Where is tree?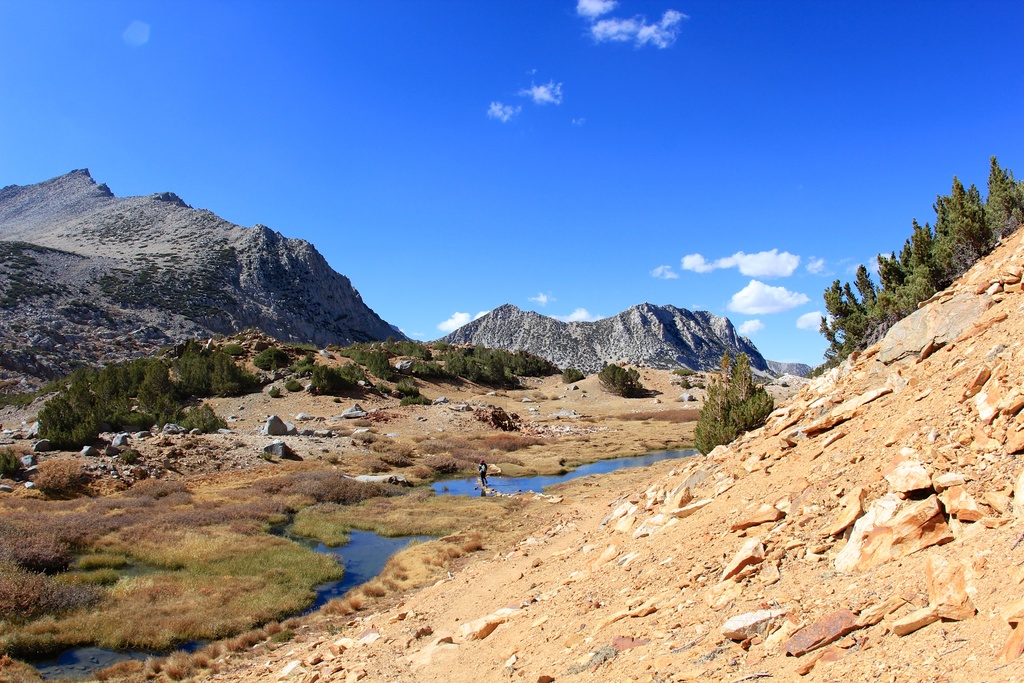
(253,345,296,374).
